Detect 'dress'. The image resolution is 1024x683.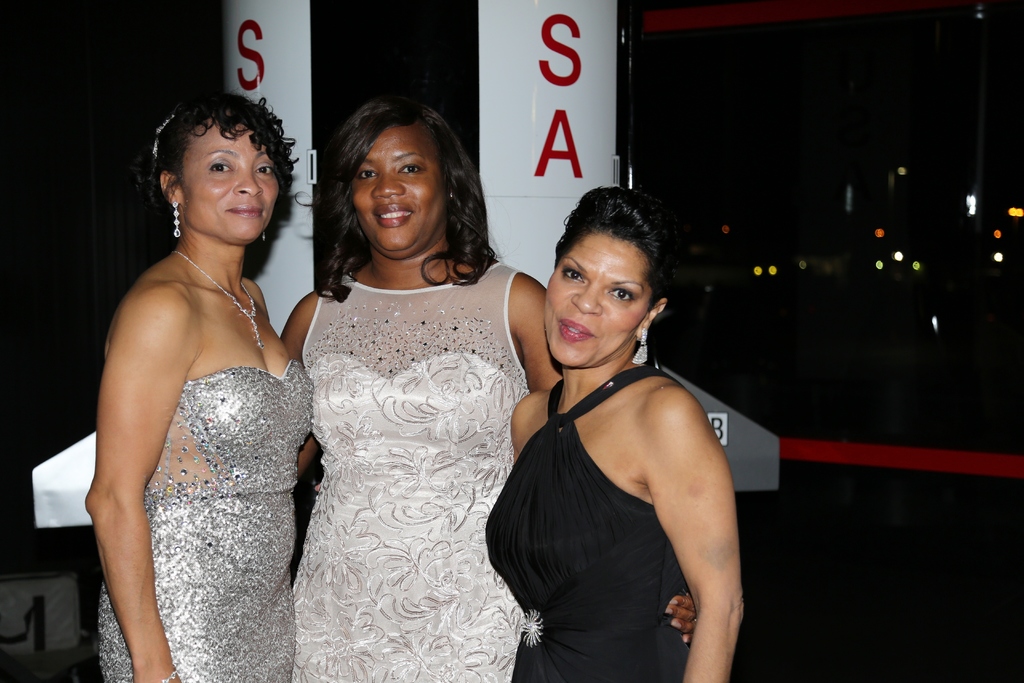
x1=486 y1=363 x2=698 y2=682.
